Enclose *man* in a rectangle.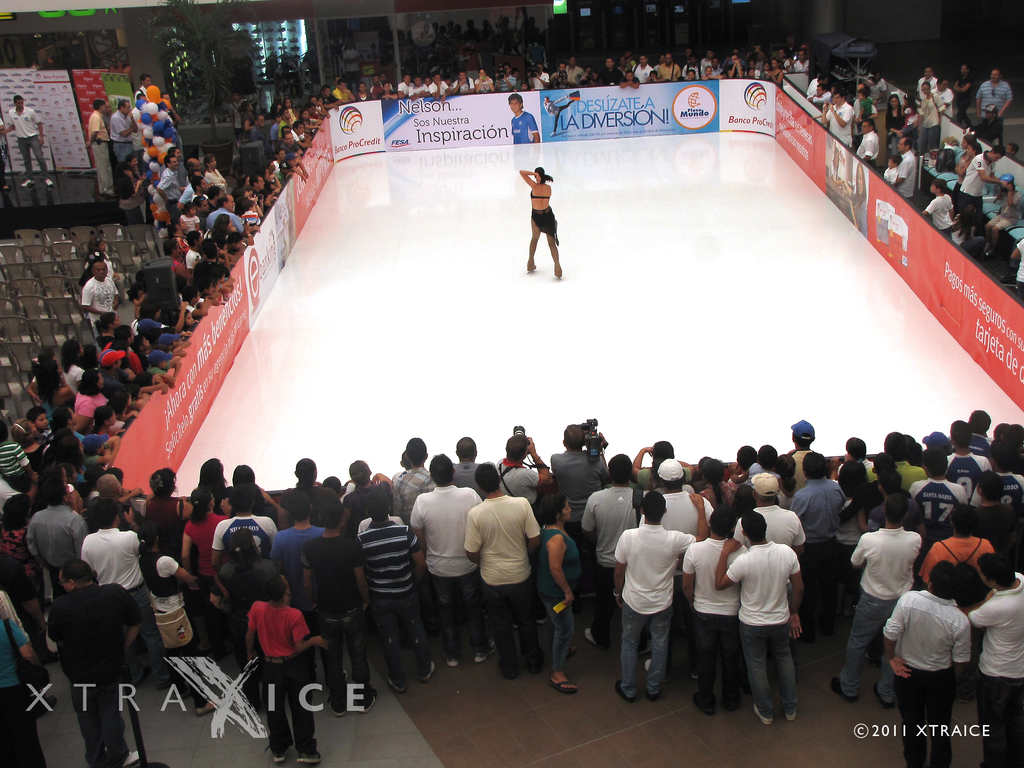
bbox=(509, 93, 541, 144).
